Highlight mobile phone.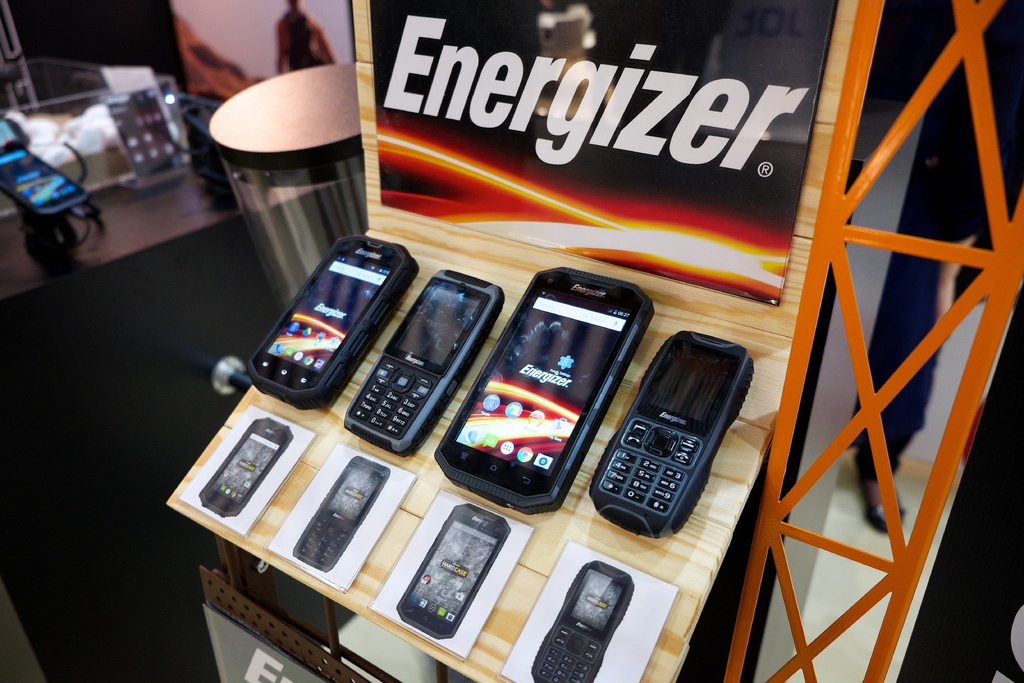
Highlighted region: [left=340, top=263, right=506, bottom=457].
